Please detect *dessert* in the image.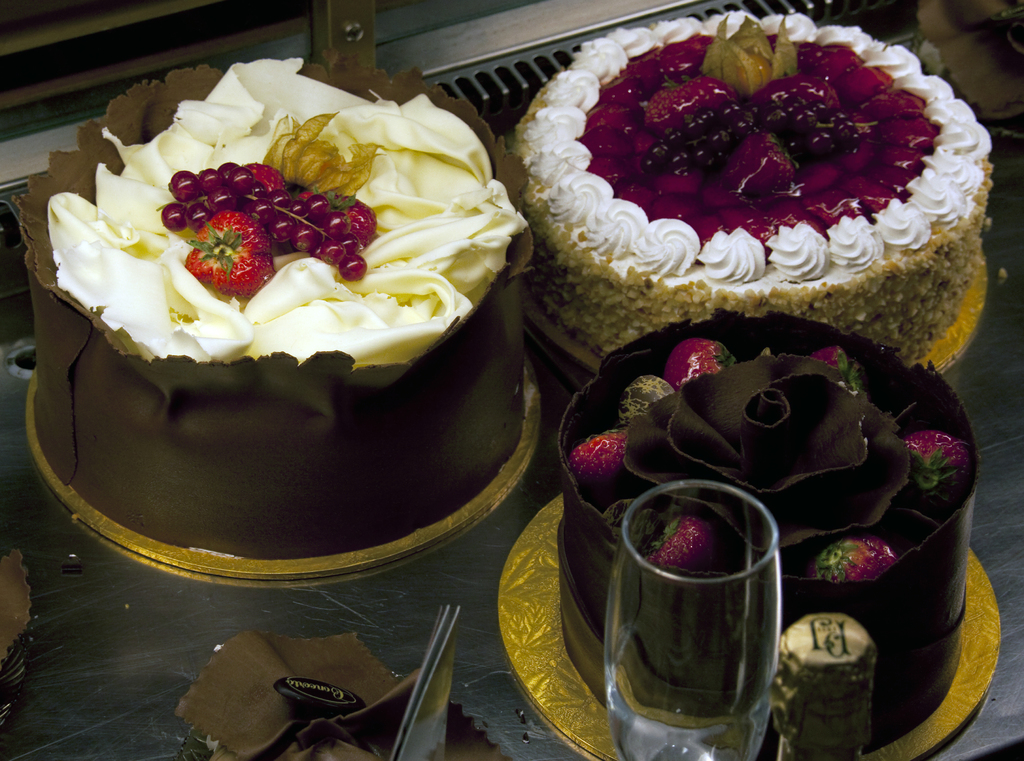
bbox(7, 64, 529, 557).
